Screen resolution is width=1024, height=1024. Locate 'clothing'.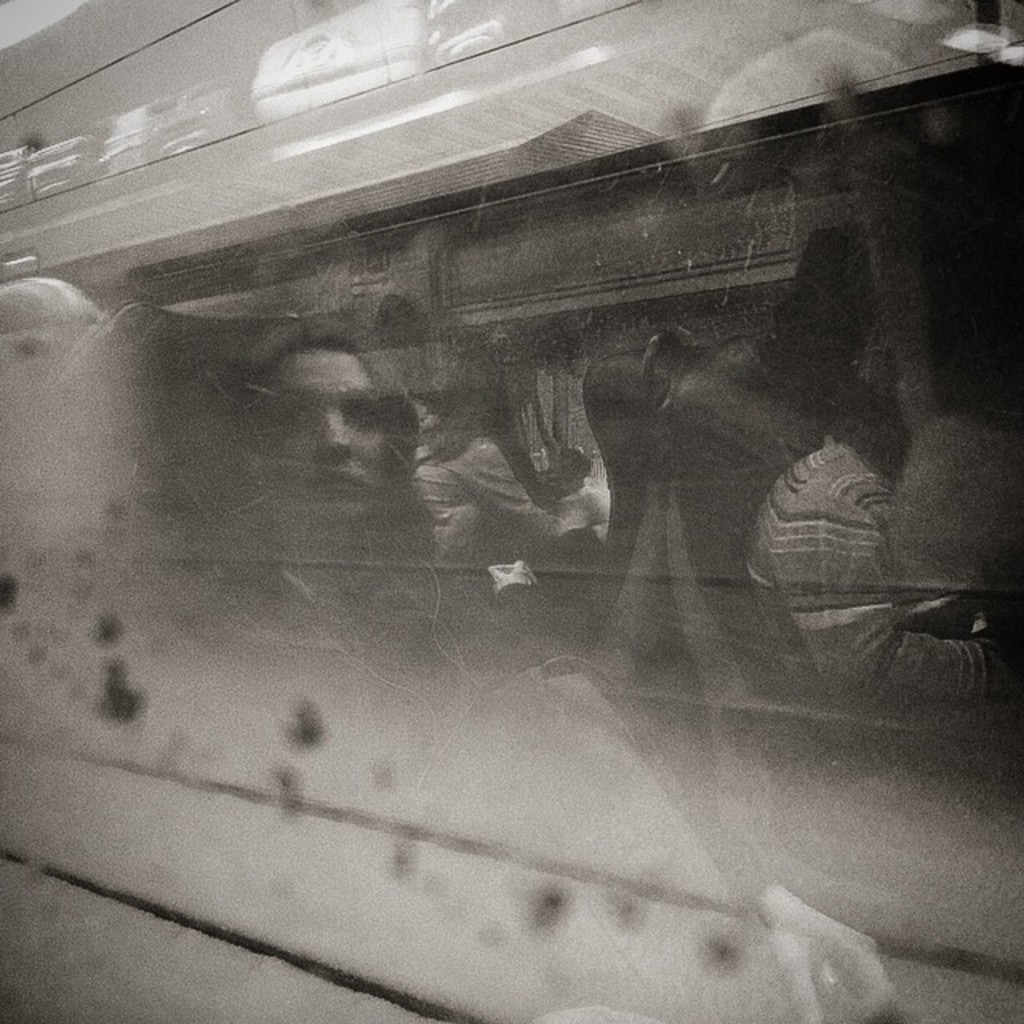
[726, 435, 982, 728].
